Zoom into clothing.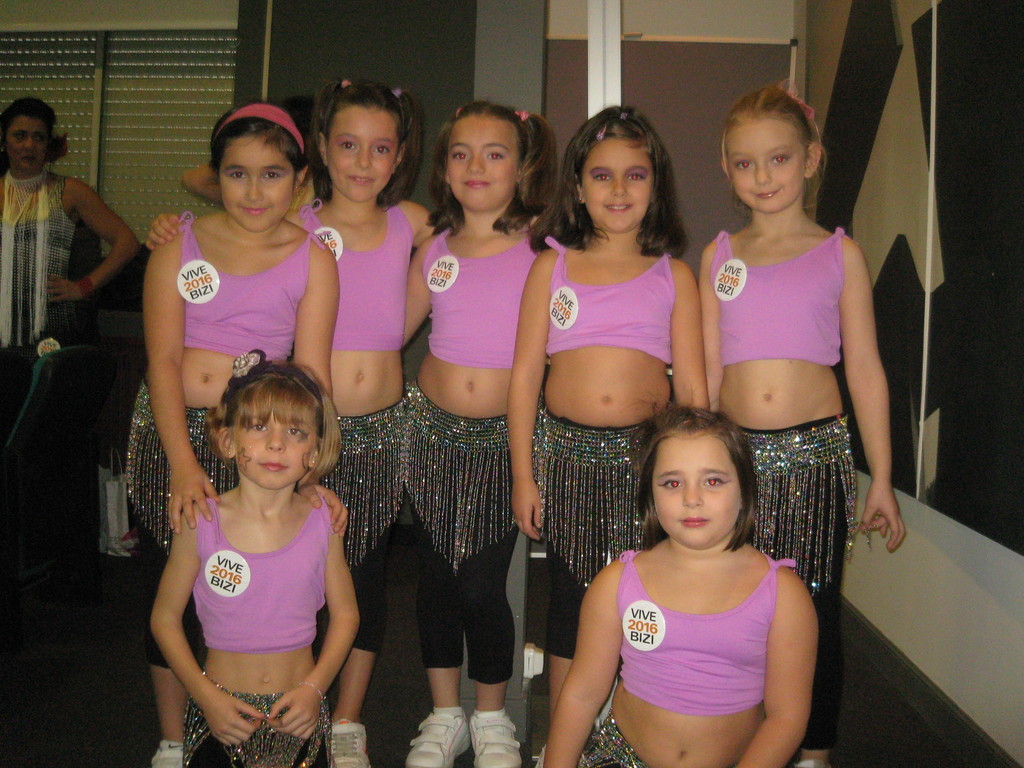
Zoom target: BBox(571, 543, 815, 767).
